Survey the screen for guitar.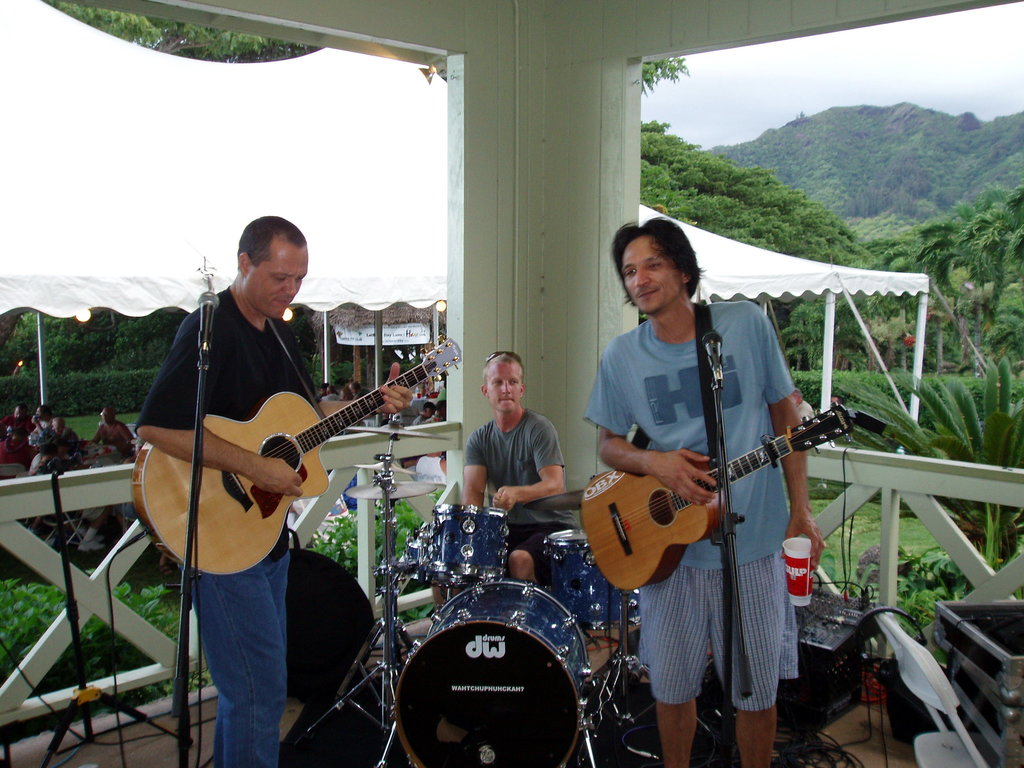
Survey found: region(131, 329, 463, 577).
